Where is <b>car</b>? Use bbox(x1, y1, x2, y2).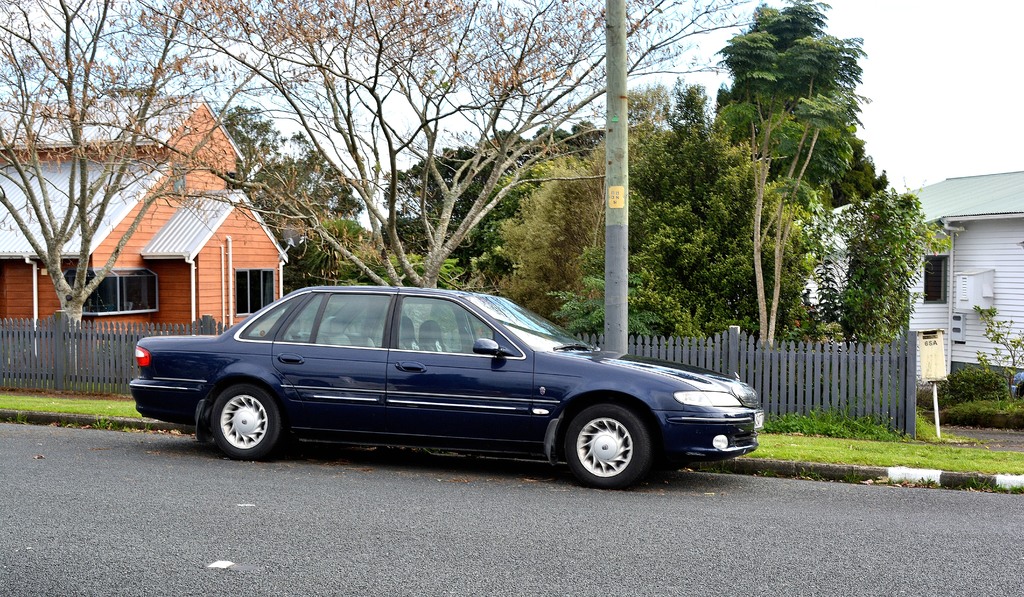
bbox(131, 285, 764, 486).
